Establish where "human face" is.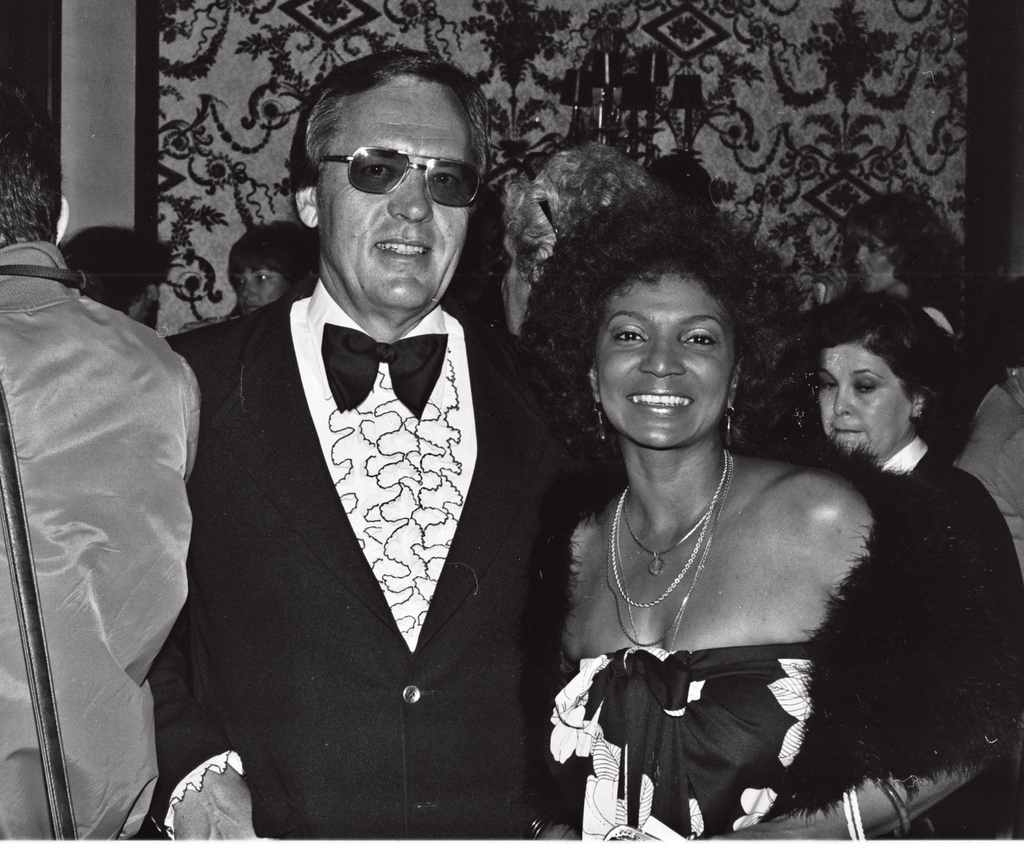
Established at <region>596, 268, 738, 444</region>.
